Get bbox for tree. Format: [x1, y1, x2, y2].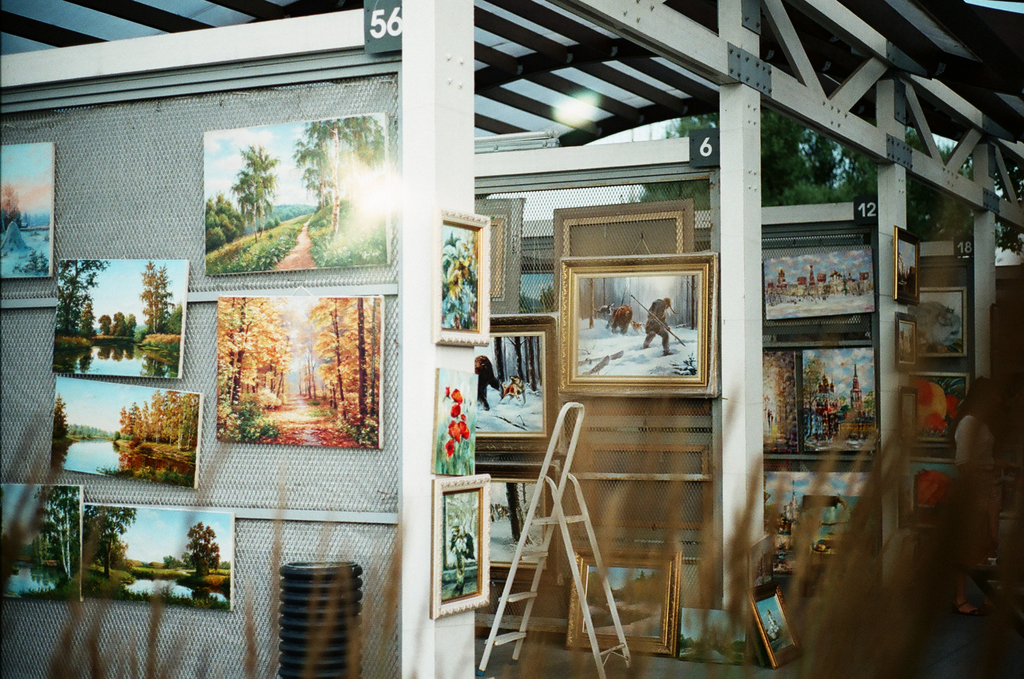
[85, 535, 120, 566].
